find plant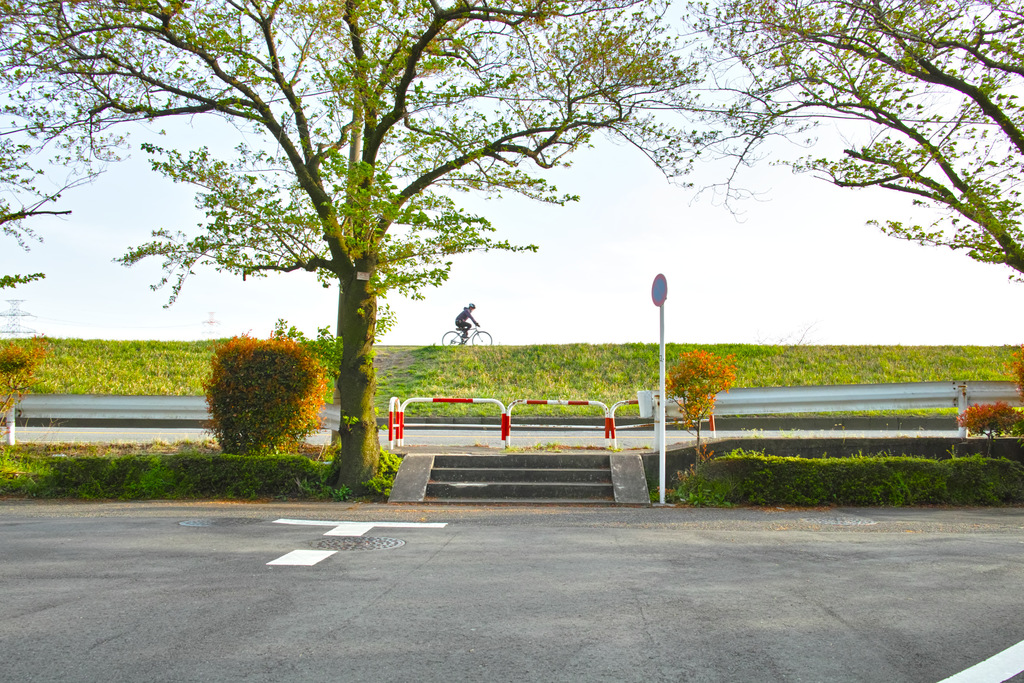
{"x1": 945, "y1": 395, "x2": 1023, "y2": 461}
